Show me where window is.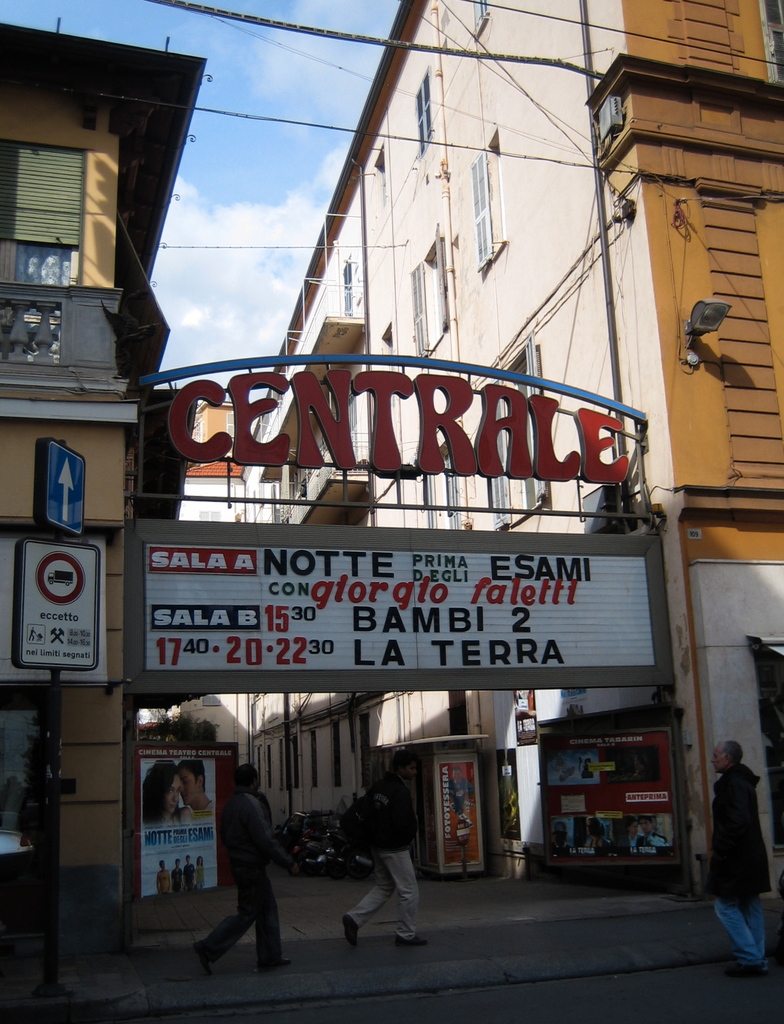
window is at [left=276, top=740, right=284, bottom=791].
